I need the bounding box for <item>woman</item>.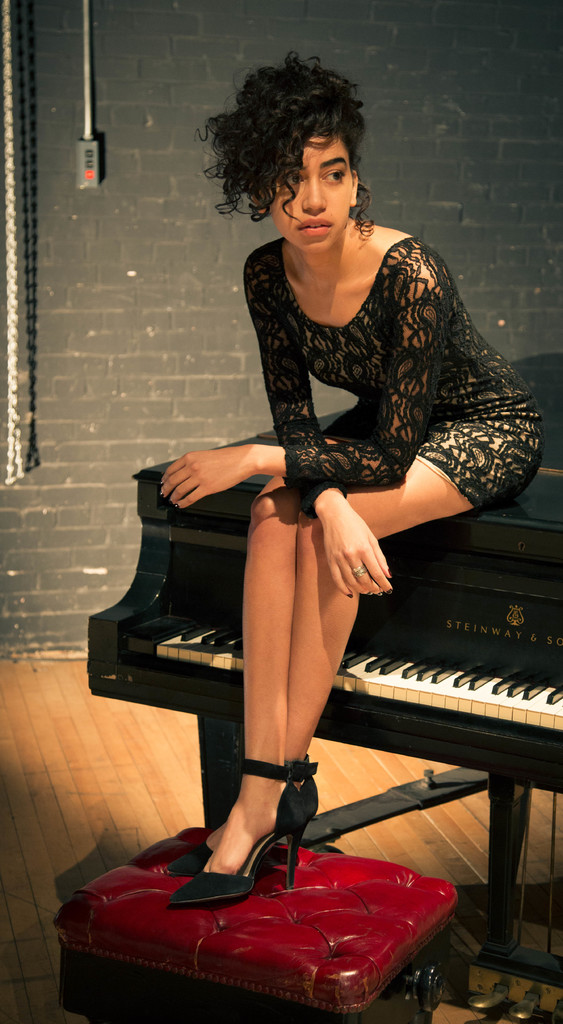
Here it is: <bbox>155, 49, 546, 910</bbox>.
